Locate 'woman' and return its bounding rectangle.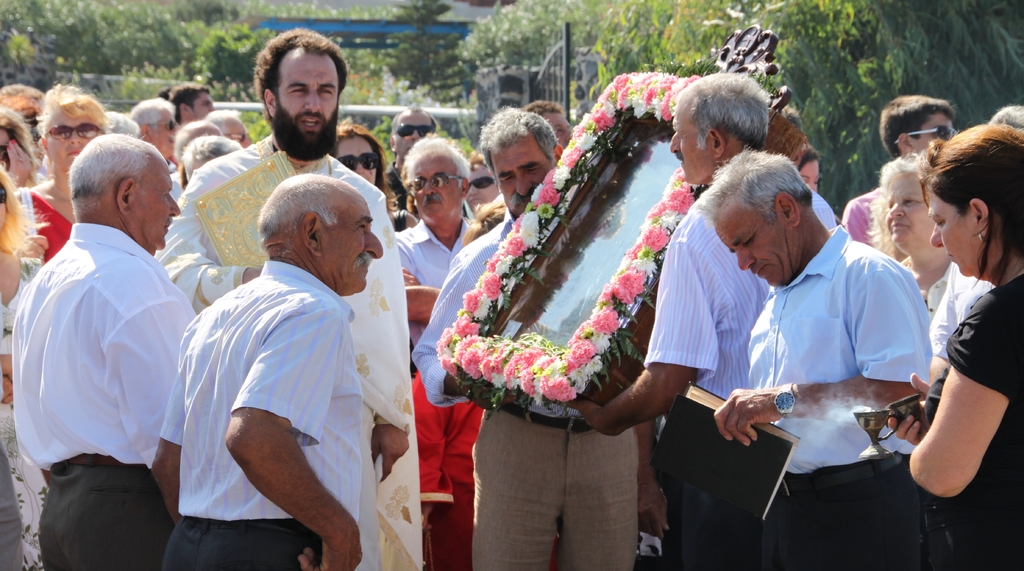
x1=875 y1=149 x2=955 y2=319.
